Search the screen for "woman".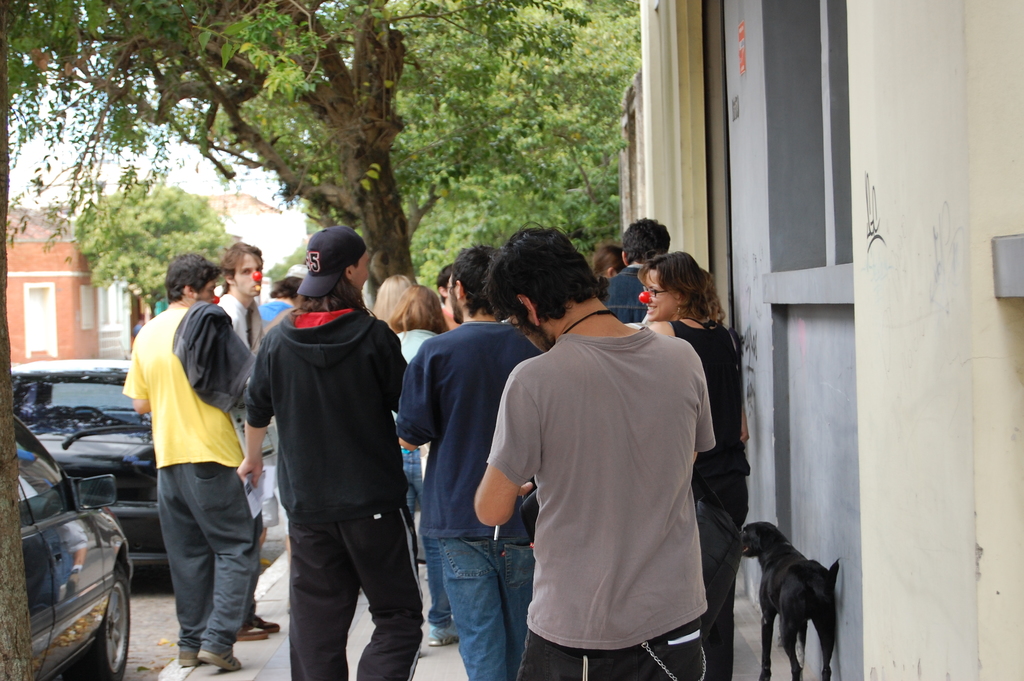
Found at rect(639, 255, 750, 680).
